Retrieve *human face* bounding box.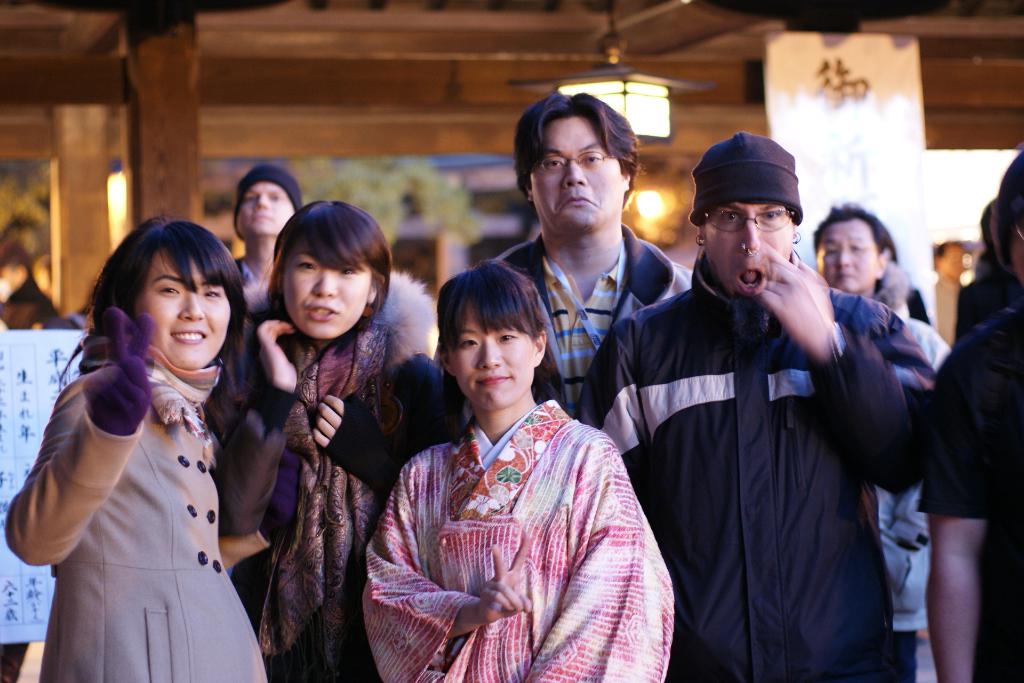
Bounding box: (left=239, top=181, right=291, bottom=232).
